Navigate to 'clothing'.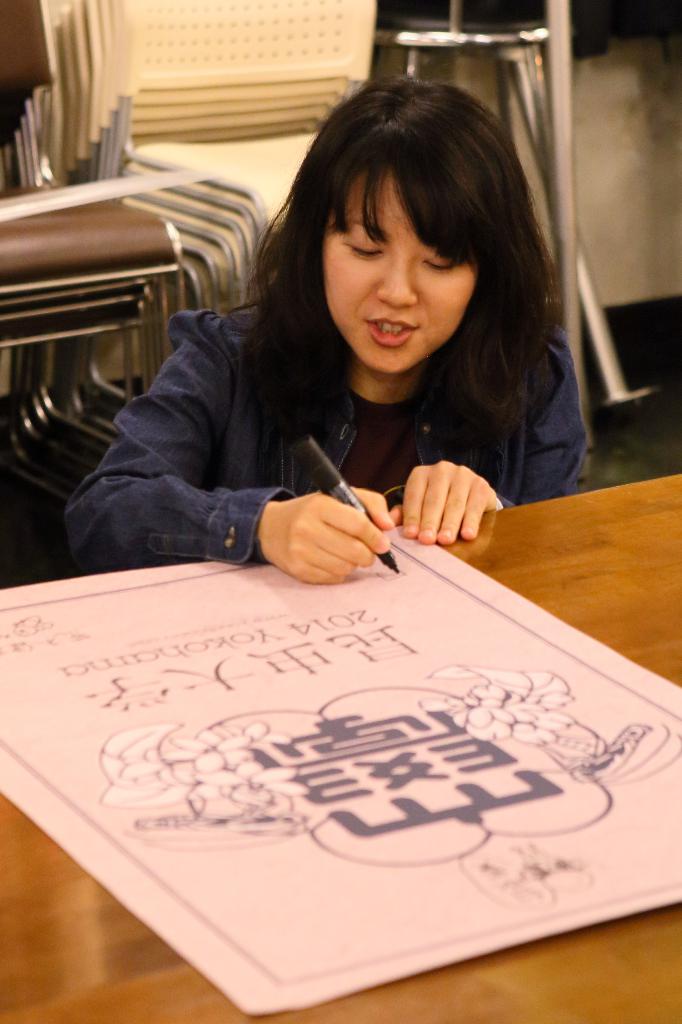
Navigation target: {"left": 59, "top": 253, "right": 632, "bottom": 570}.
